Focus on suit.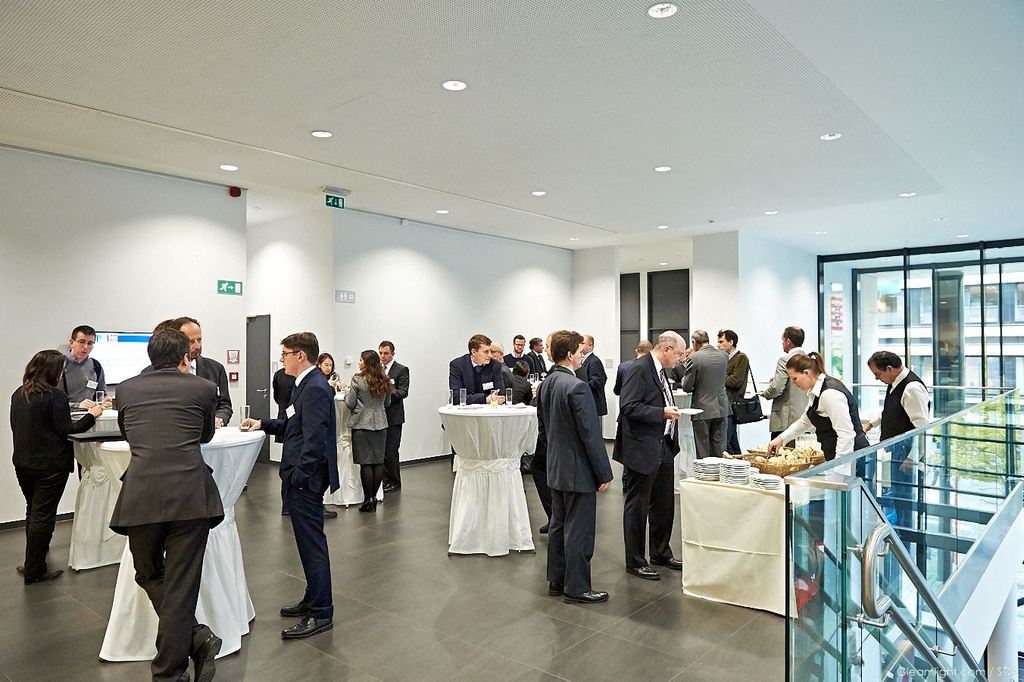
Focused at {"x1": 107, "y1": 368, "x2": 226, "y2": 681}.
